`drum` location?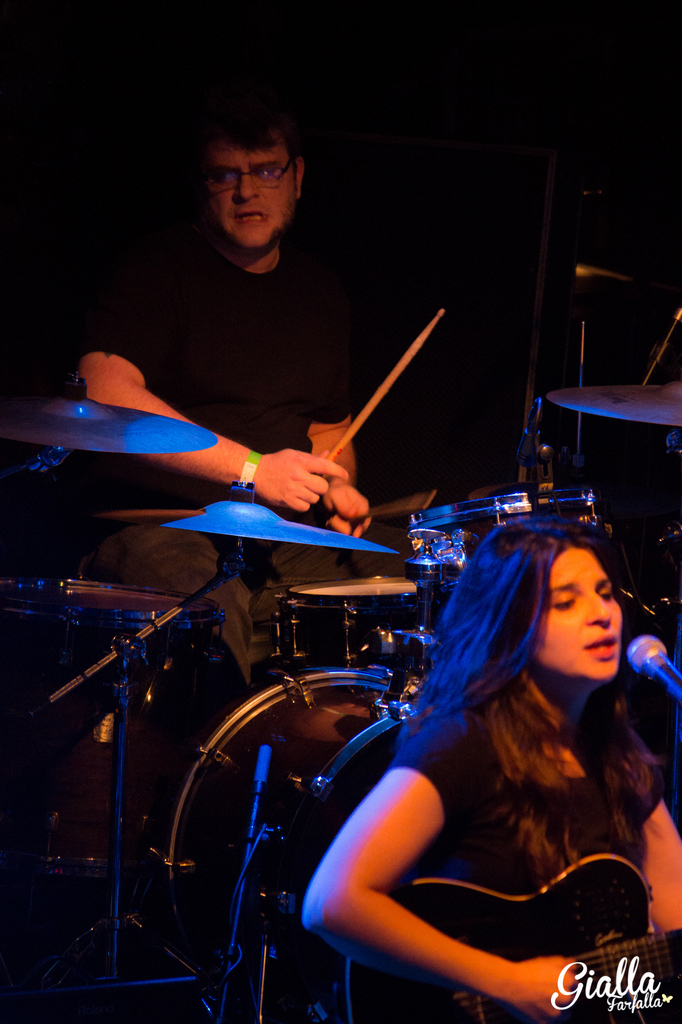
<box>158,669,413,1007</box>
